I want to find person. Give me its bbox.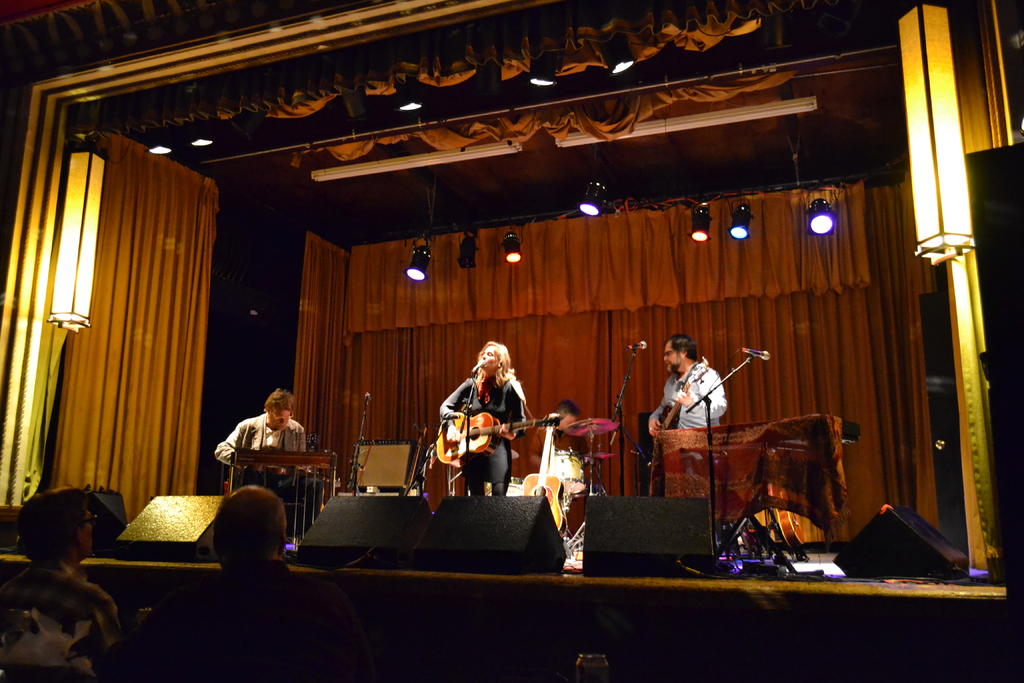
crop(643, 328, 726, 429).
